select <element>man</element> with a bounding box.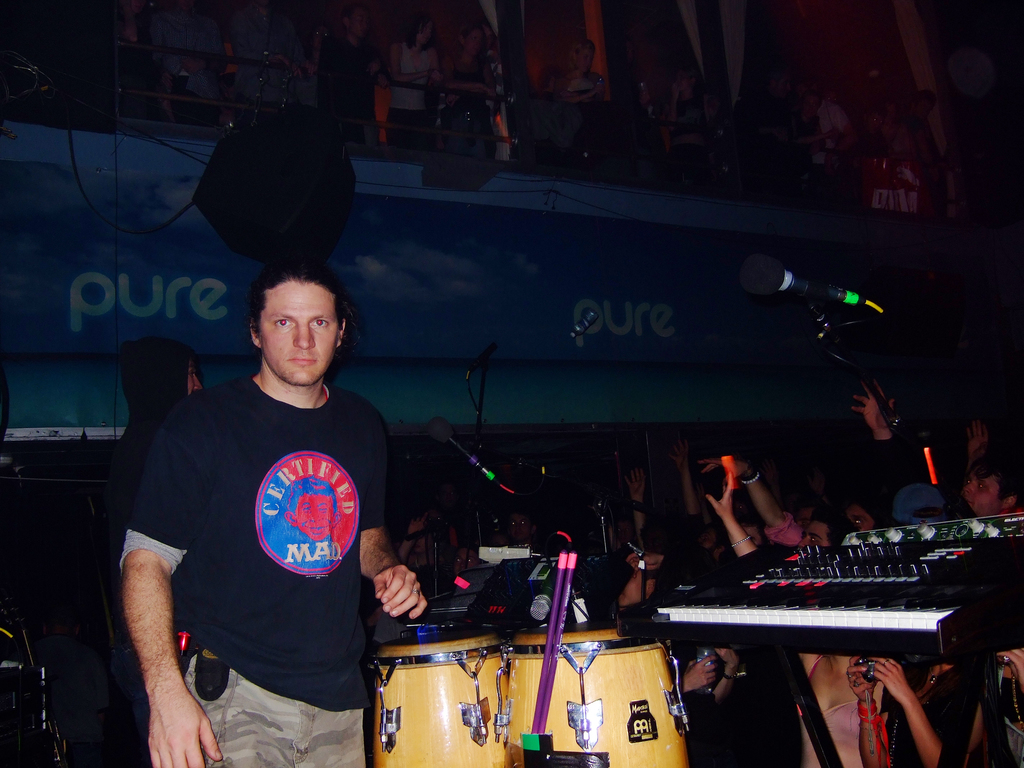
(760, 65, 795, 149).
